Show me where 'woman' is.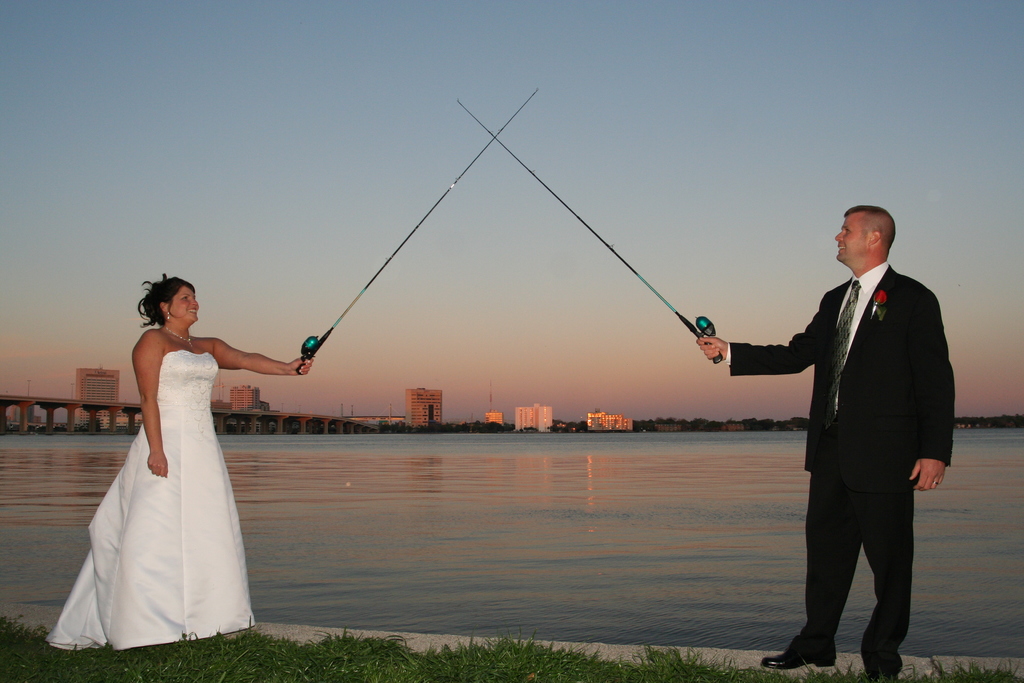
'woman' is at left=44, top=272, right=314, bottom=650.
